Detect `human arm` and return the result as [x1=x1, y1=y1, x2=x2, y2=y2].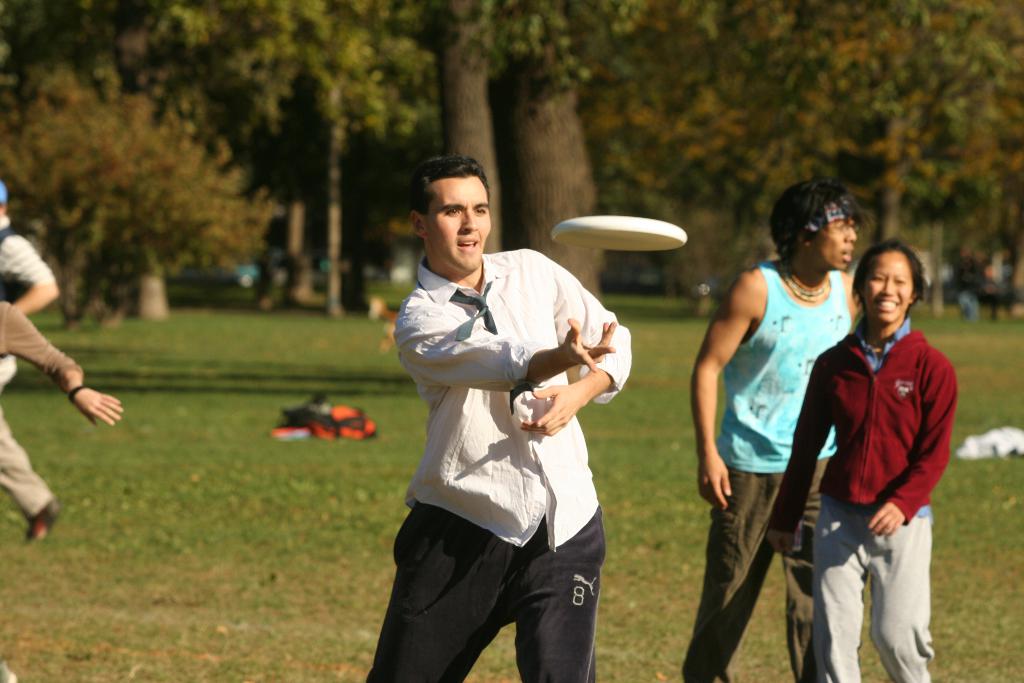
[x1=524, y1=258, x2=631, y2=438].
